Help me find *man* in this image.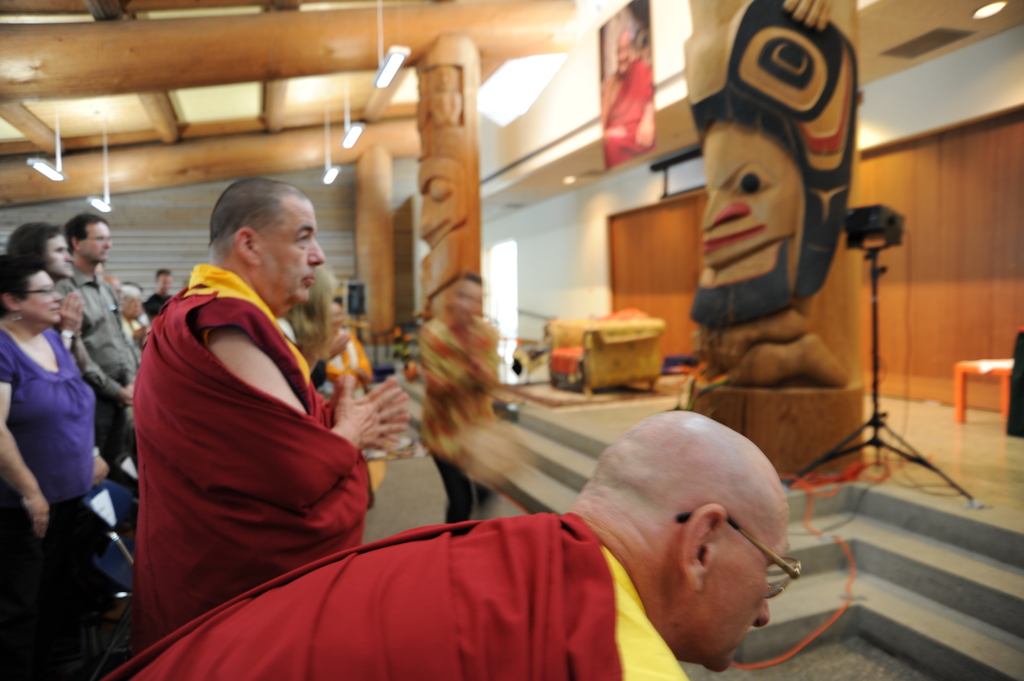
Found it: [93, 407, 800, 680].
